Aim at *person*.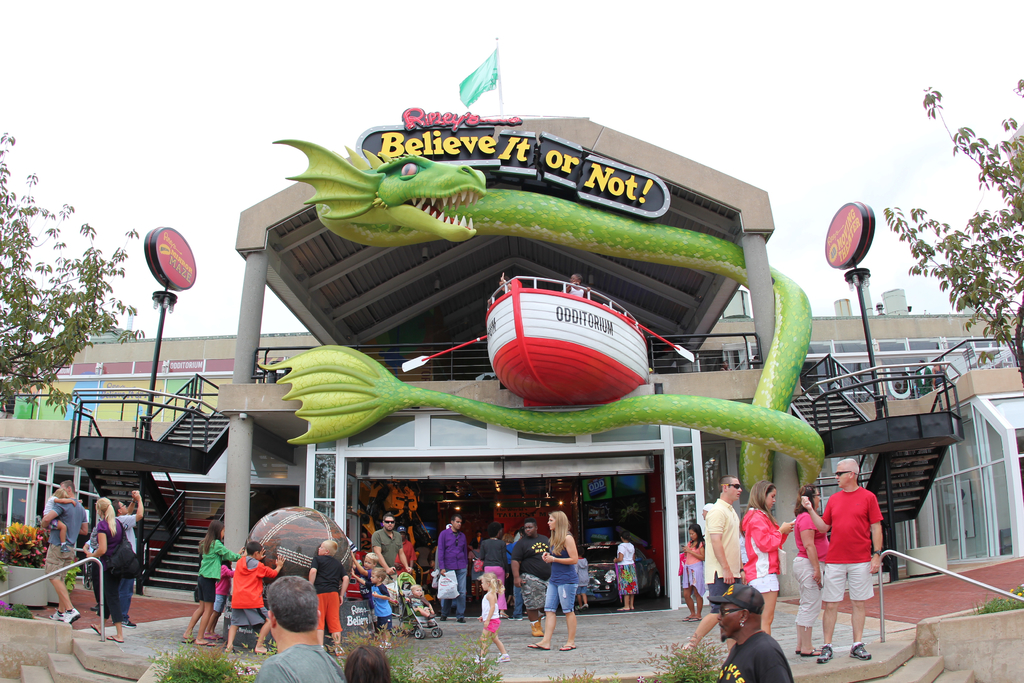
Aimed at [435,514,470,614].
